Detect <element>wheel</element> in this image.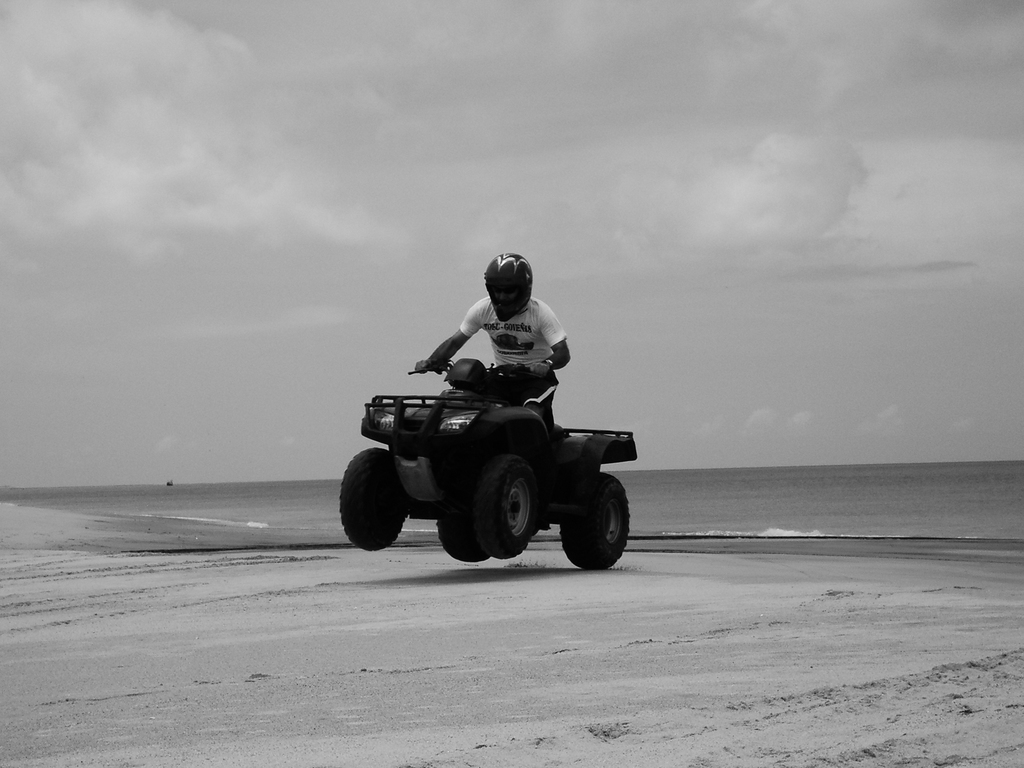
Detection: region(330, 444, 412, 566).
